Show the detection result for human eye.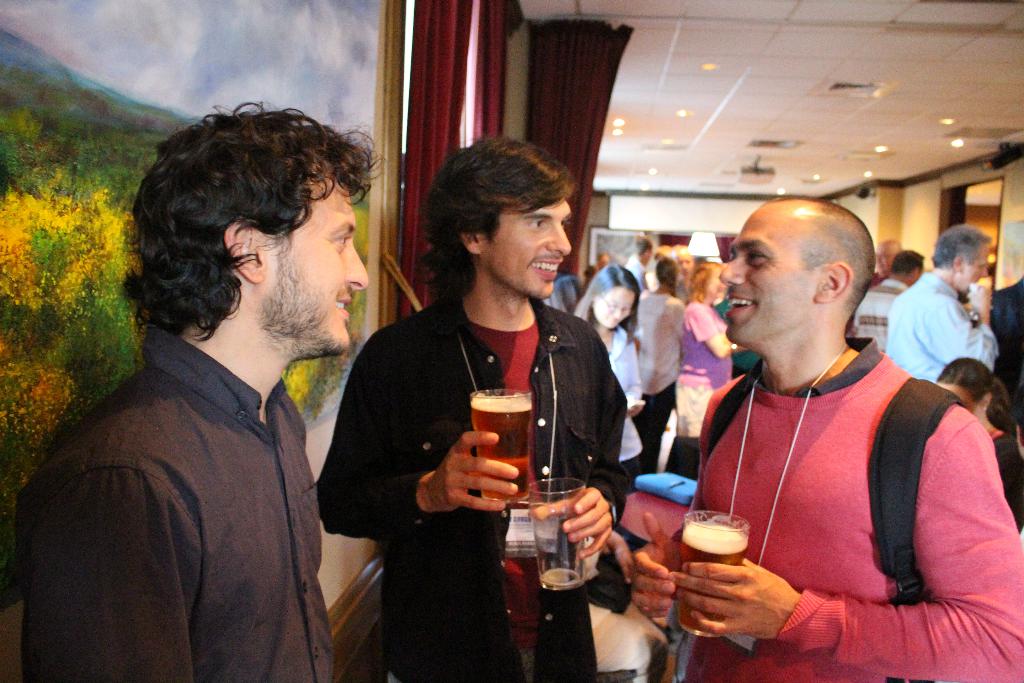
rect(559, 218, 567, 231).
